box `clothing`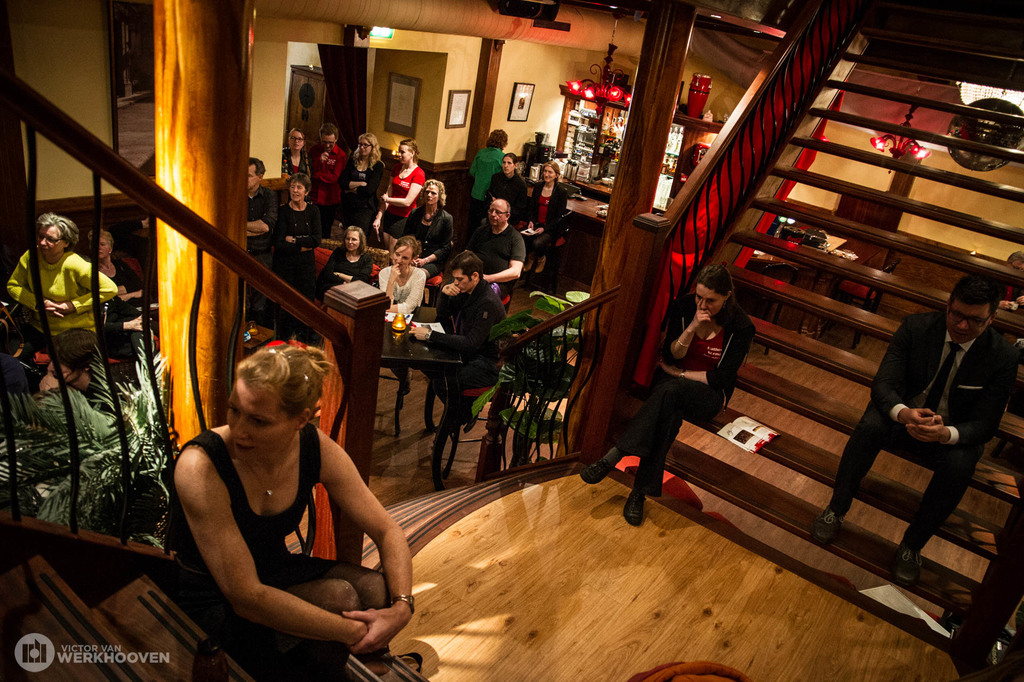
bbox(339, 158, 392, 240)
